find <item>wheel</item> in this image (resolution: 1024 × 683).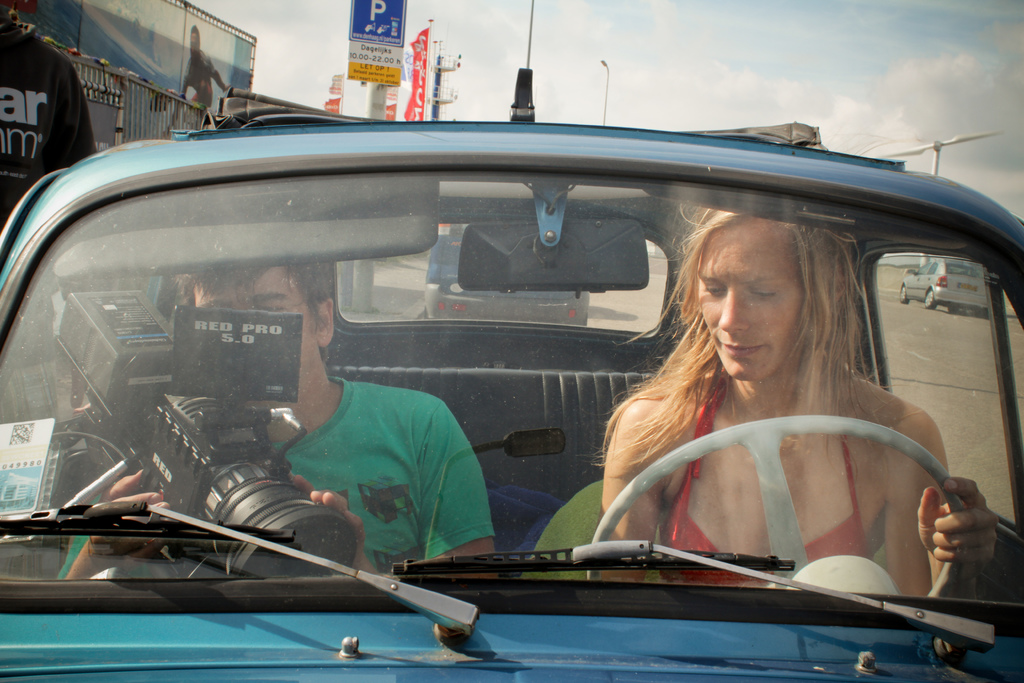
left=895, top=285, right=907, bottom=305.
